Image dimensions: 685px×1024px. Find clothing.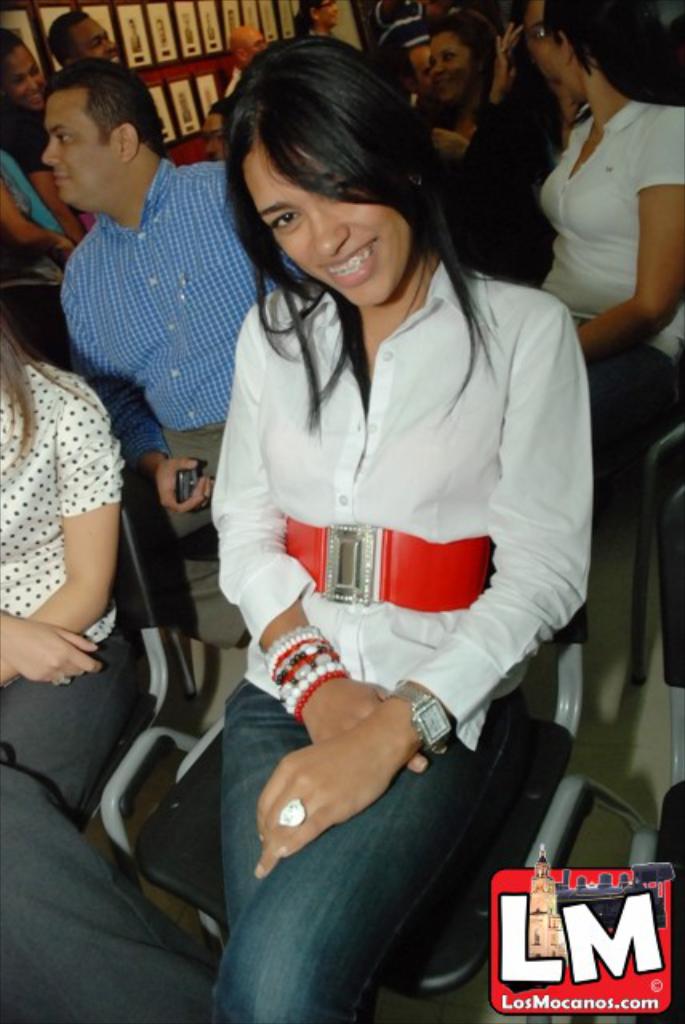
[x1=3, y1=354, x2=219, y2=1022].
